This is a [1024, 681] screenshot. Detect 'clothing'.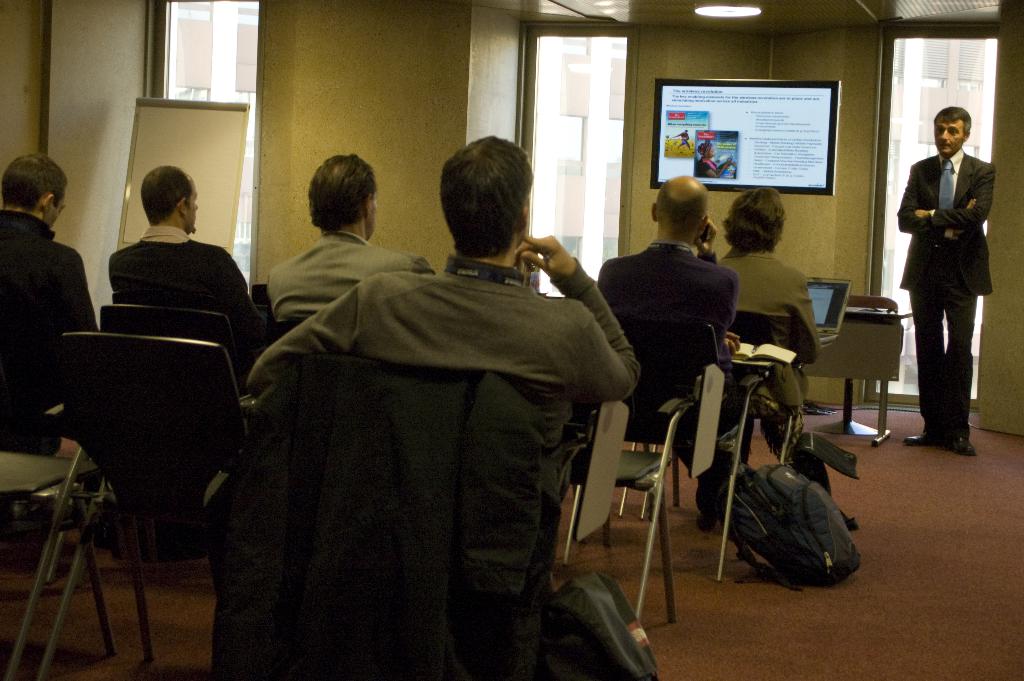
region(724, 256, 829, 359).
